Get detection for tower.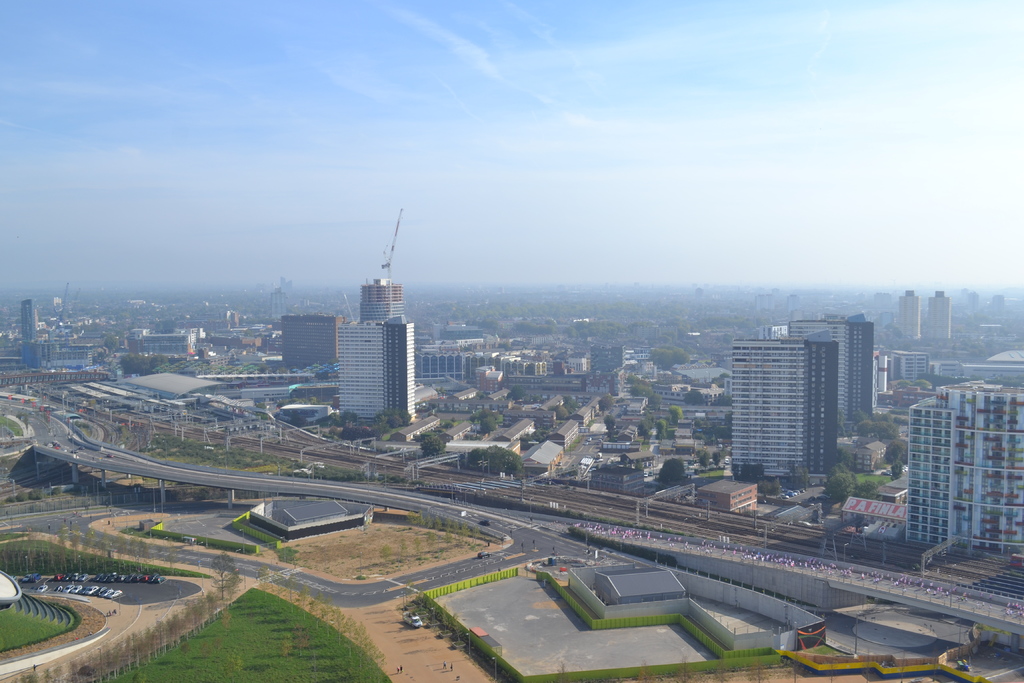
Detection: [756,288,781,315].
